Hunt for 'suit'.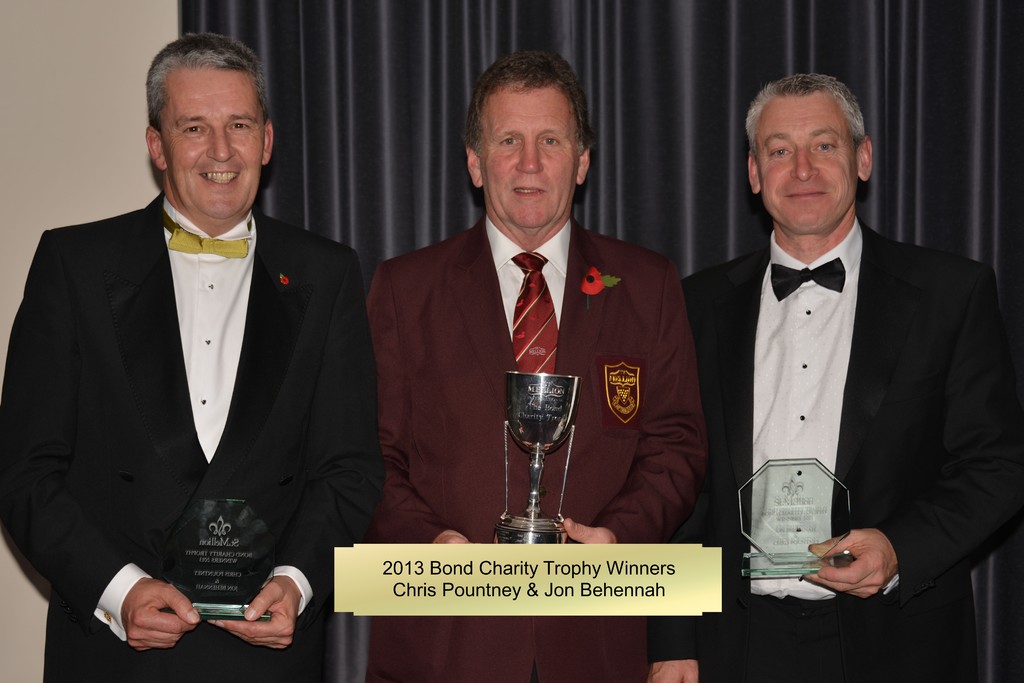
Hunted down at (x1=12, y1=113, x2=377, y2=668).
